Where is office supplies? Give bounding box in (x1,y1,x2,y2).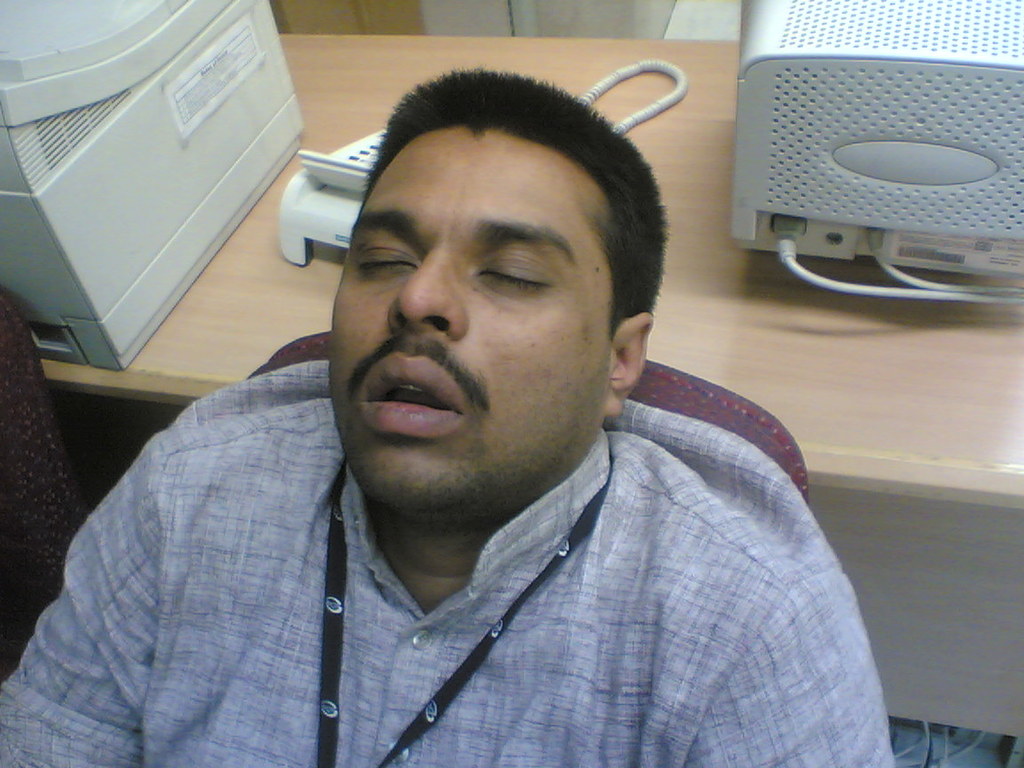
(12,0,323,371).
